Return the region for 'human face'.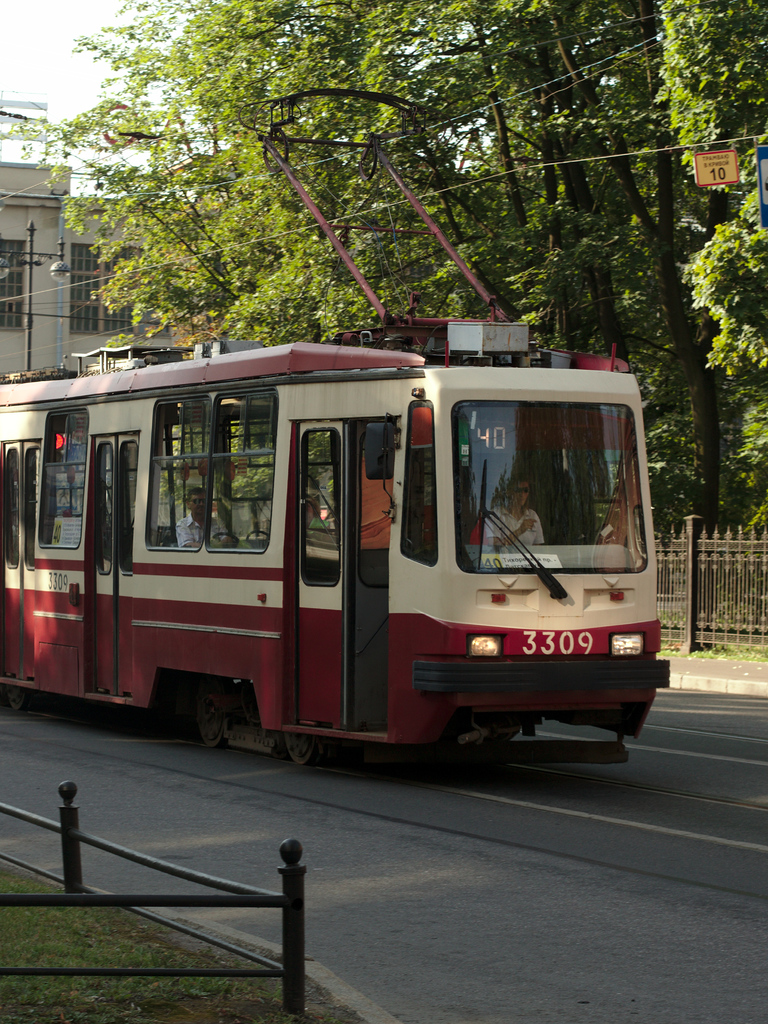
{"x1": 507, "y1": 475, "x2": 528, "y2": 504}.
